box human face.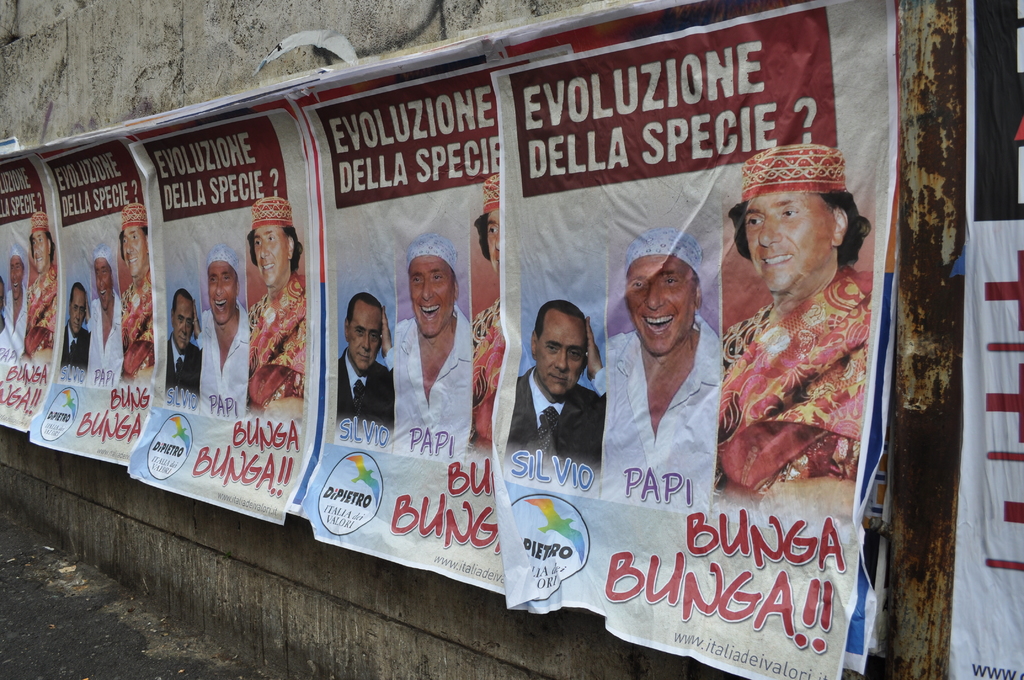
region(10, 257, 22, 298).
